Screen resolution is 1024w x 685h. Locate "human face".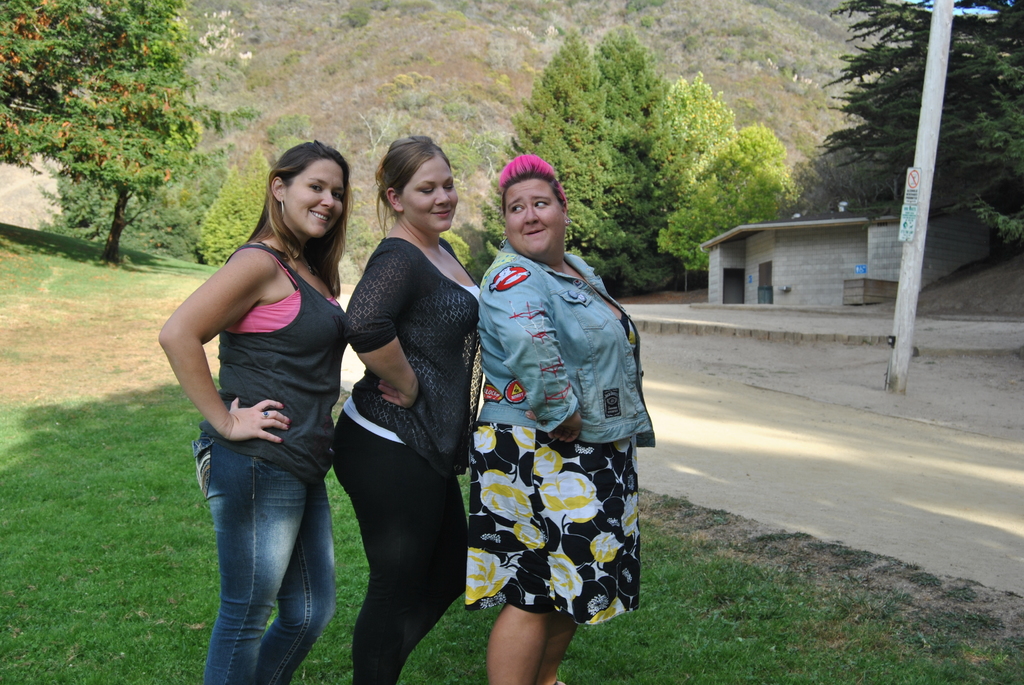
box(286, 161, 344, 240).
